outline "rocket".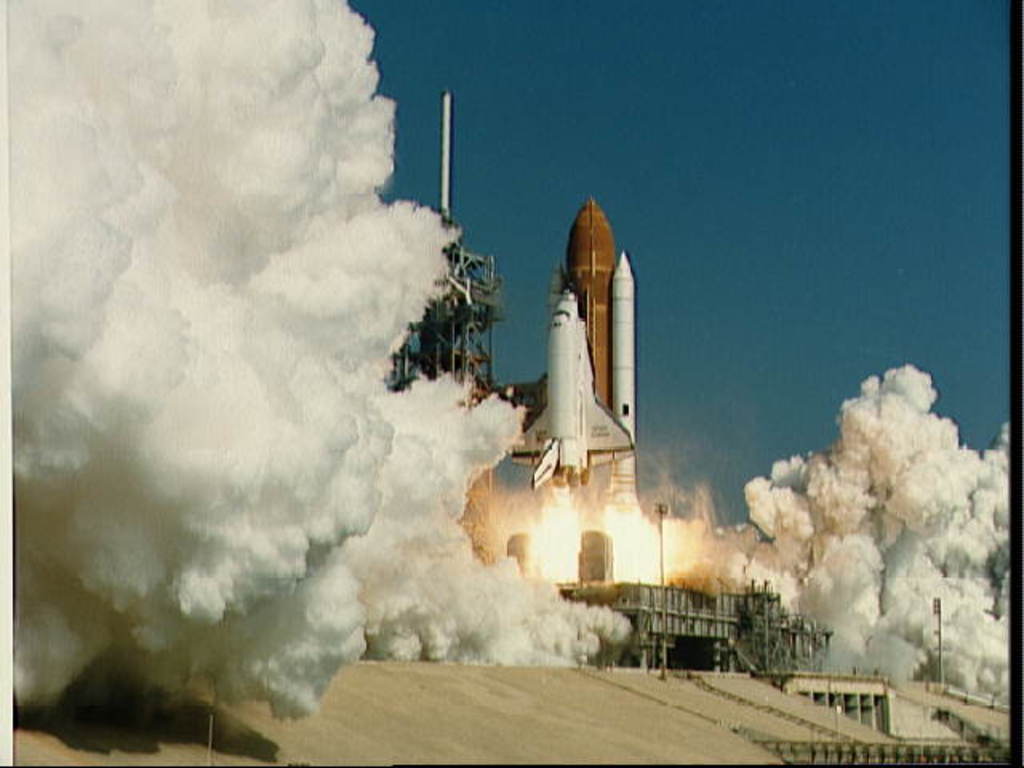
Outline: (x1=504, y1=288, x2=627, y2=494).
